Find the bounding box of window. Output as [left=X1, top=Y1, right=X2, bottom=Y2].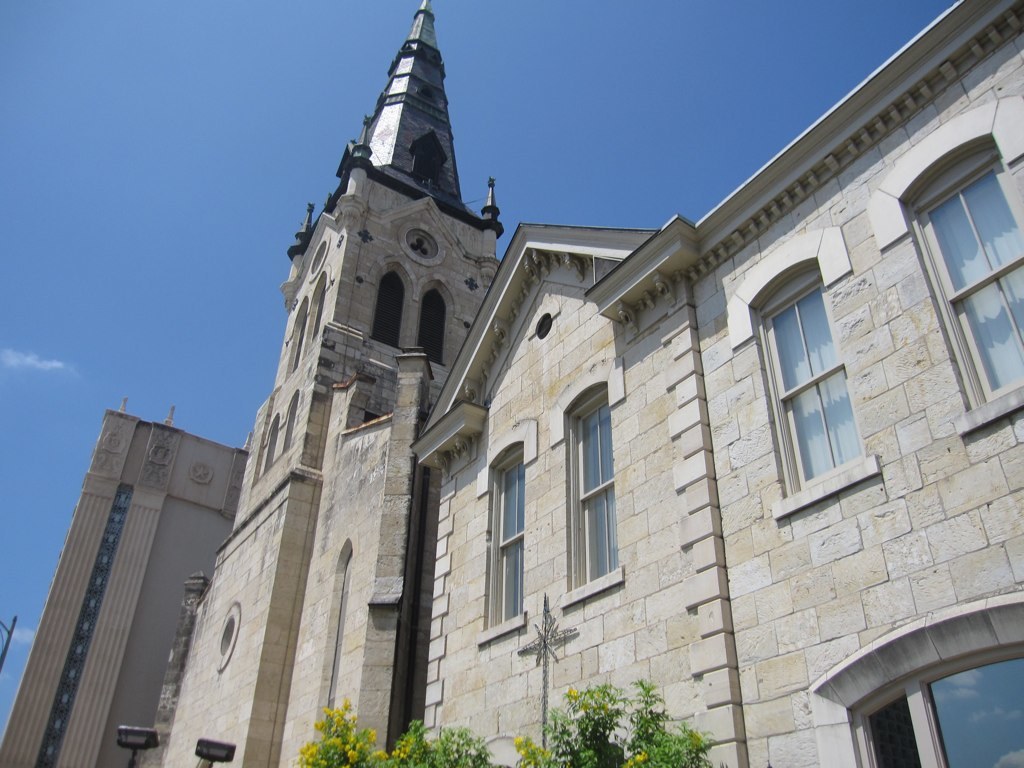
[left=288, top=280, right=327, bottom=365].
